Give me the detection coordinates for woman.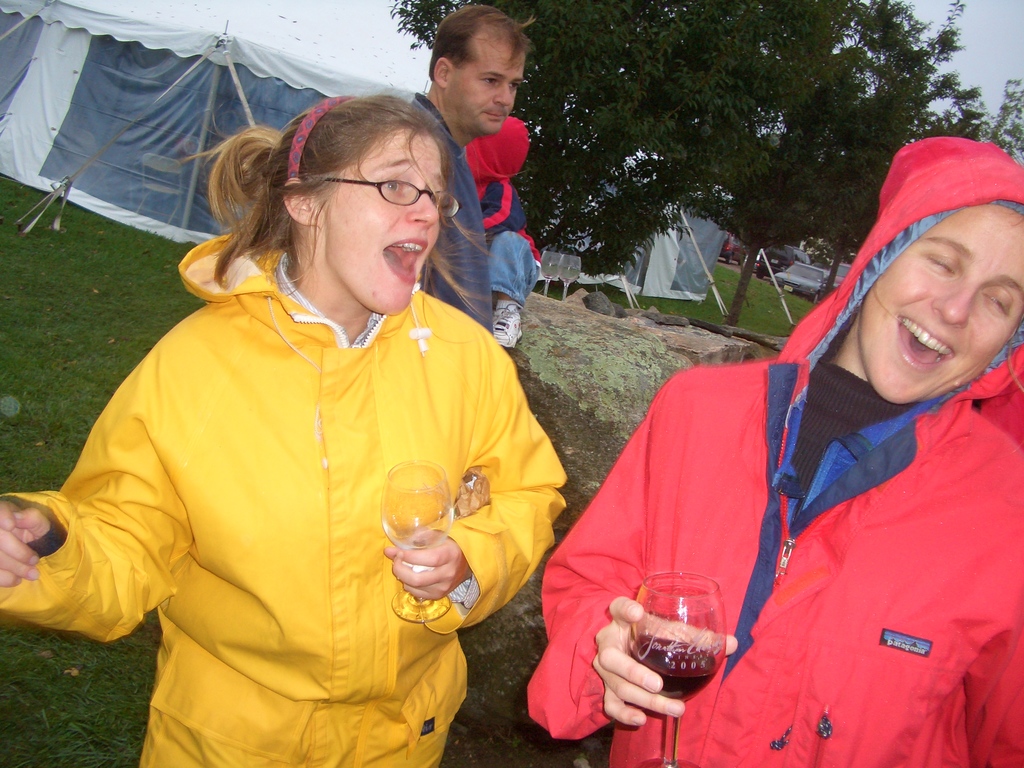
bbox=(529, 118, 1023, 764).
